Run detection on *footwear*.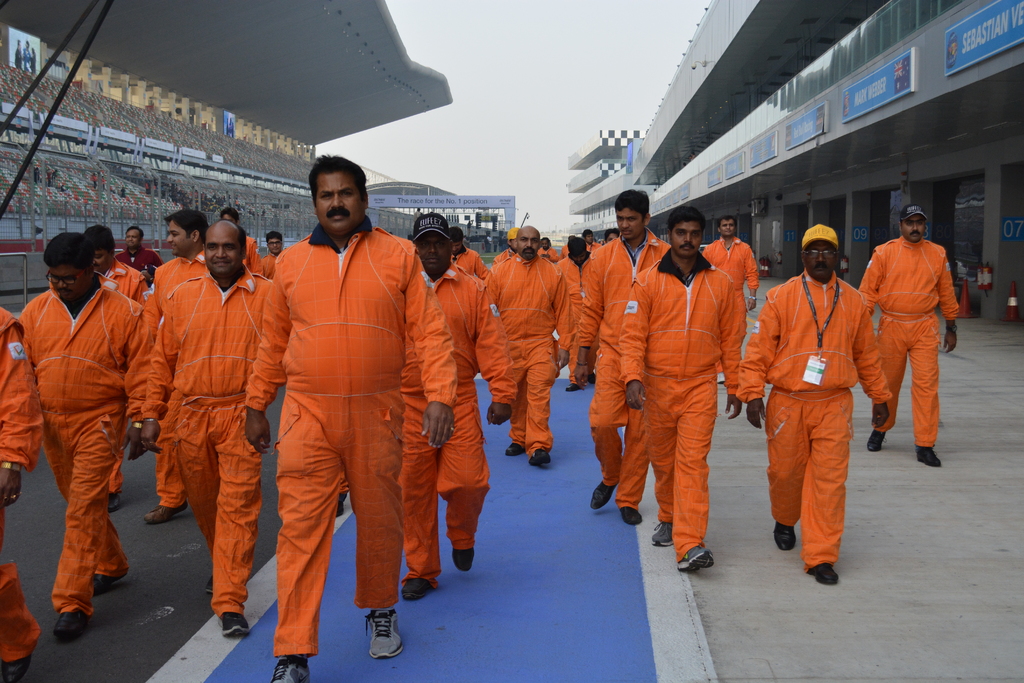
Result: [108, 494, 121, 515].
